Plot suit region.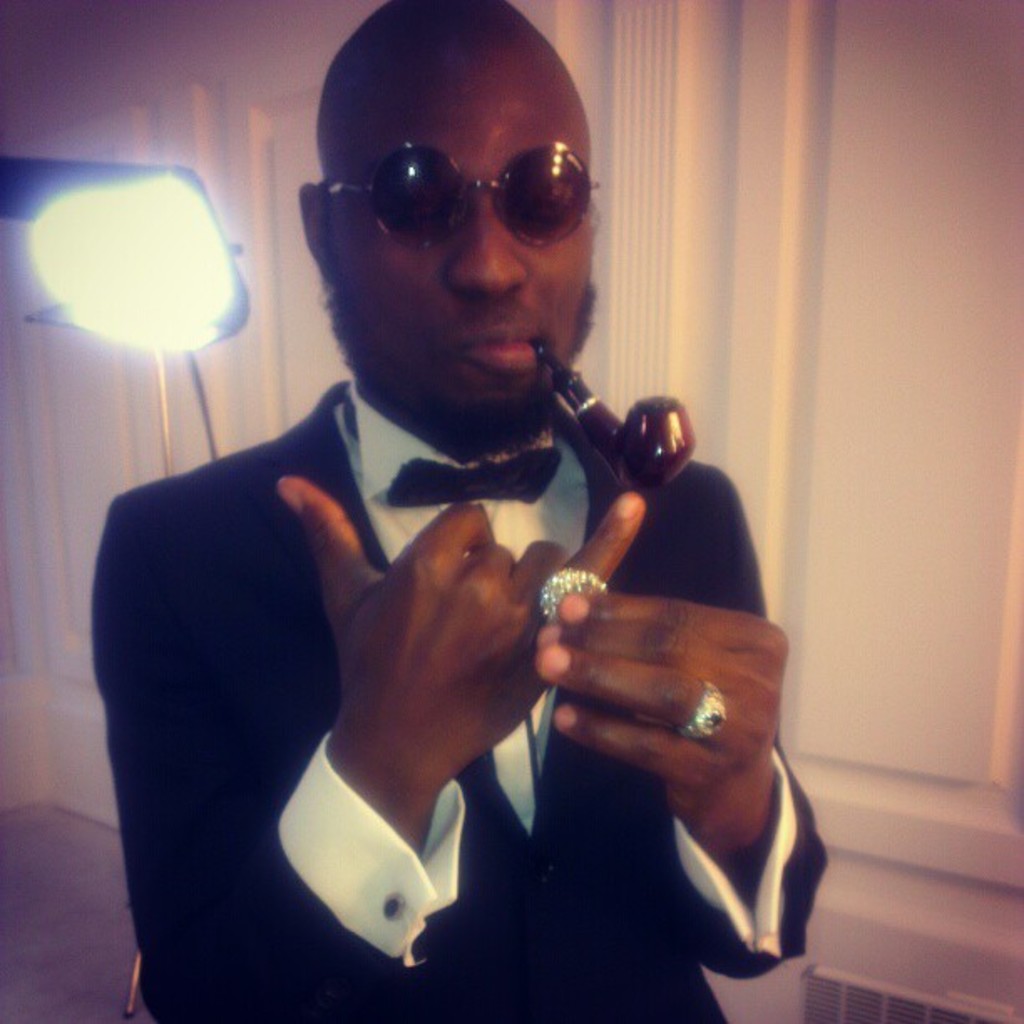
Plotted at select_region(114, 335, 766, 989).
